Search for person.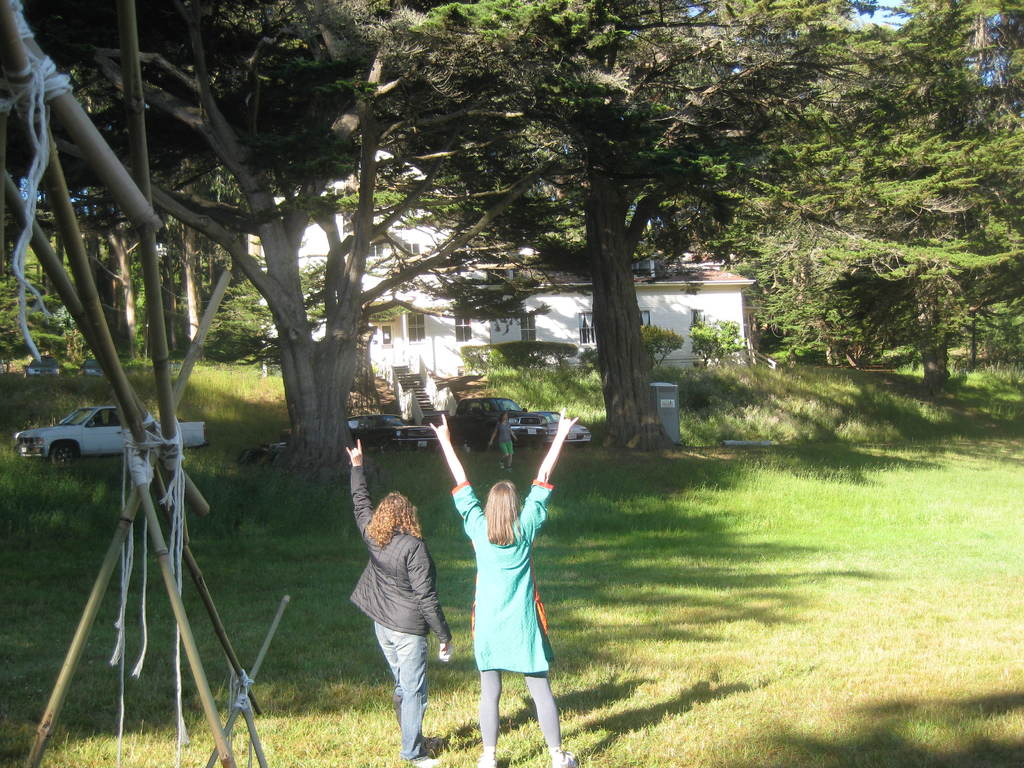
Found at pyautogui.locateOnScreen(349, 440, 455, 767).
